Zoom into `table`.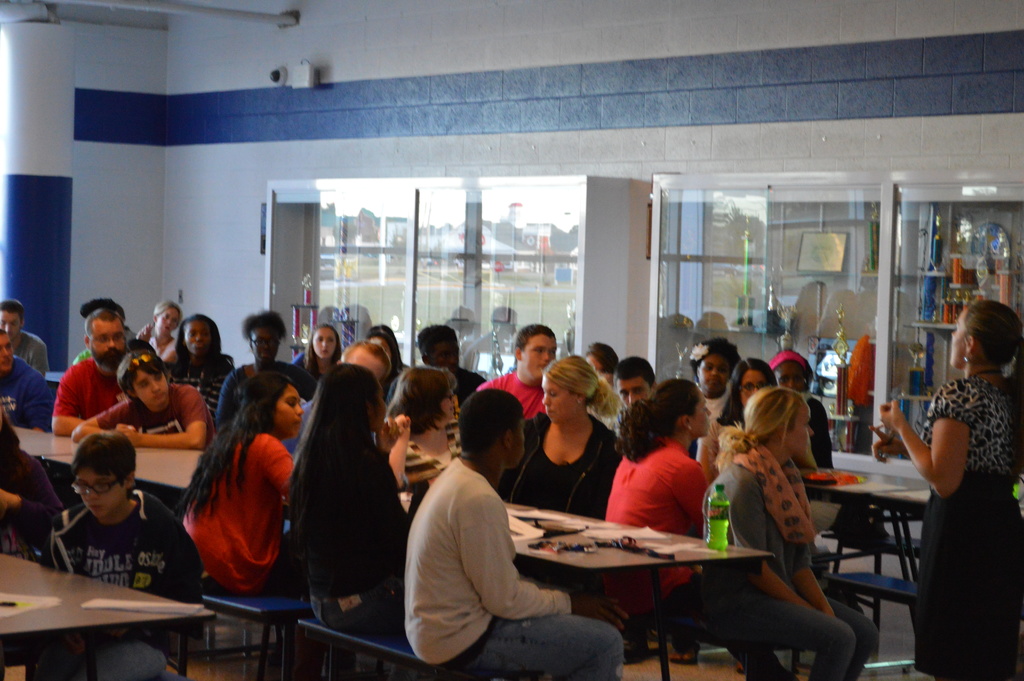
Zoom target: 801,468,932,629.
